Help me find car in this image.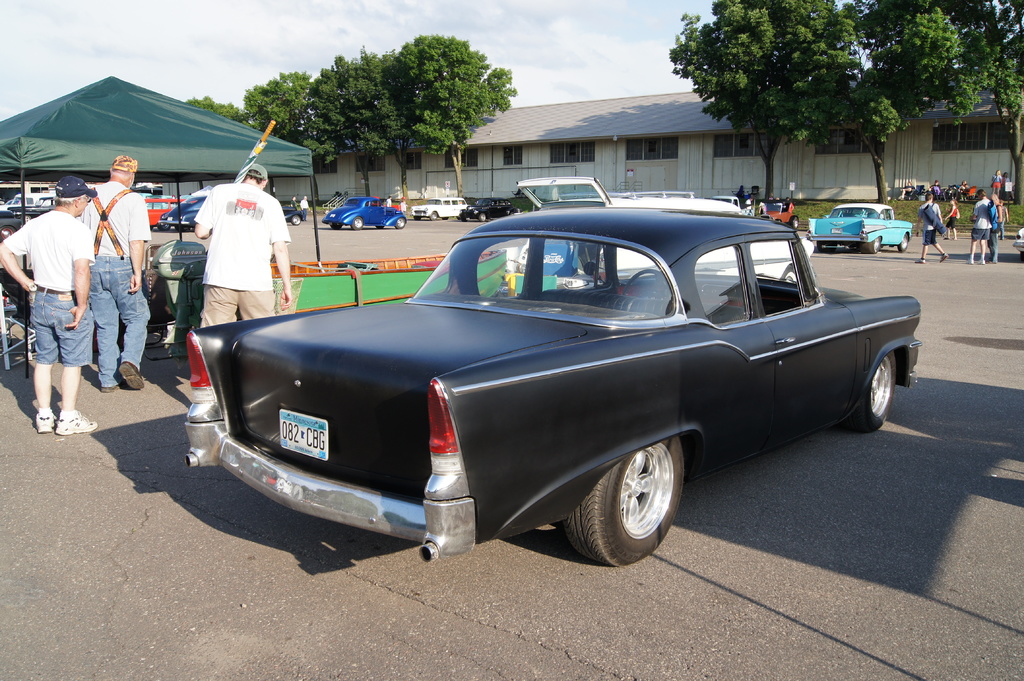
Found it: 186:206:920:570.
